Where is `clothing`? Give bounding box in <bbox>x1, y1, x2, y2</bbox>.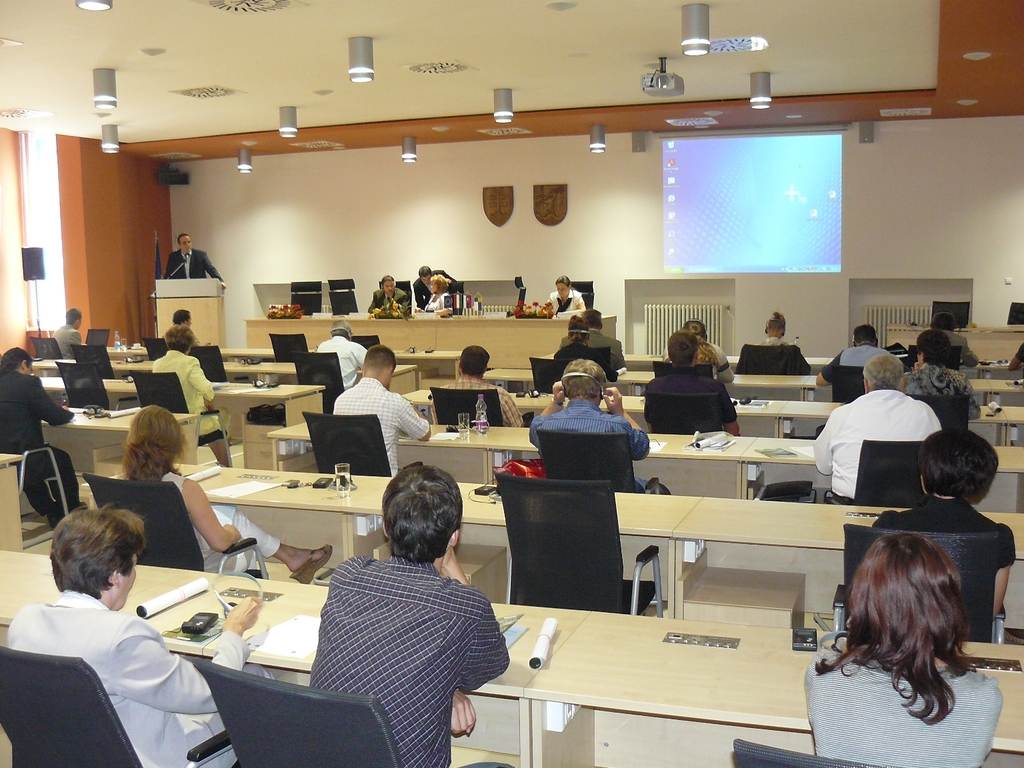
<bbox>546, 291, 588, 313</bbox>.
